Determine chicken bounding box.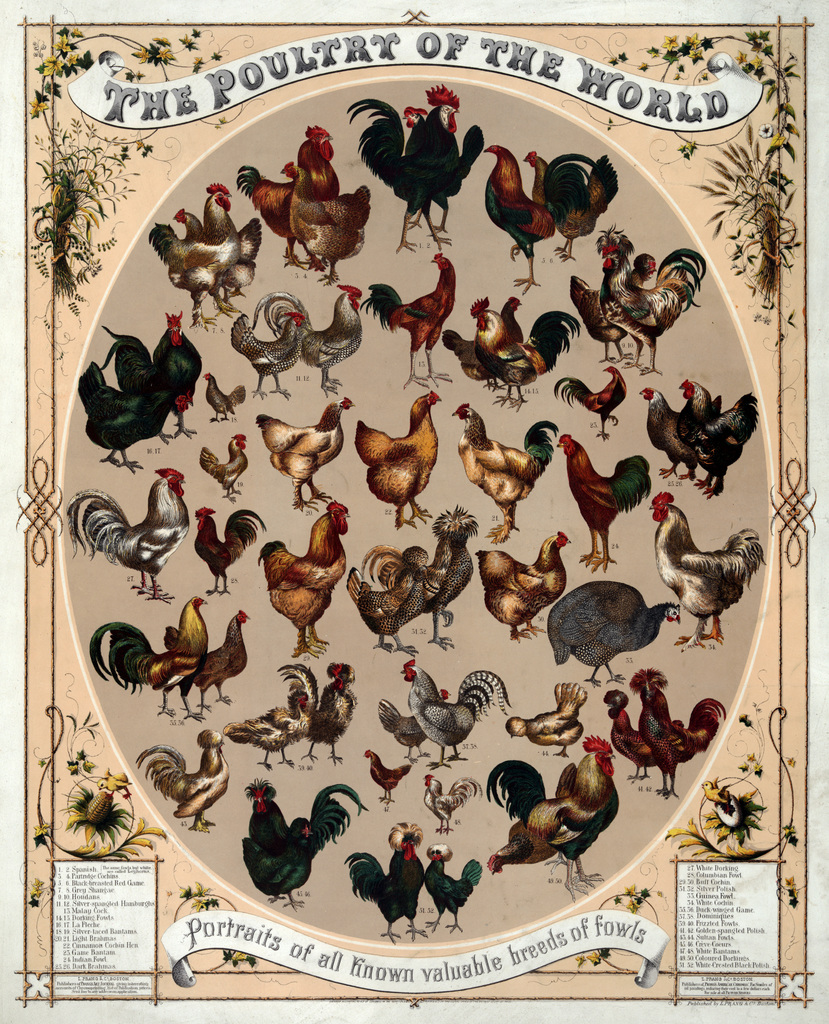
Determined: [left=275, top=156, right=370, bottom=290].
